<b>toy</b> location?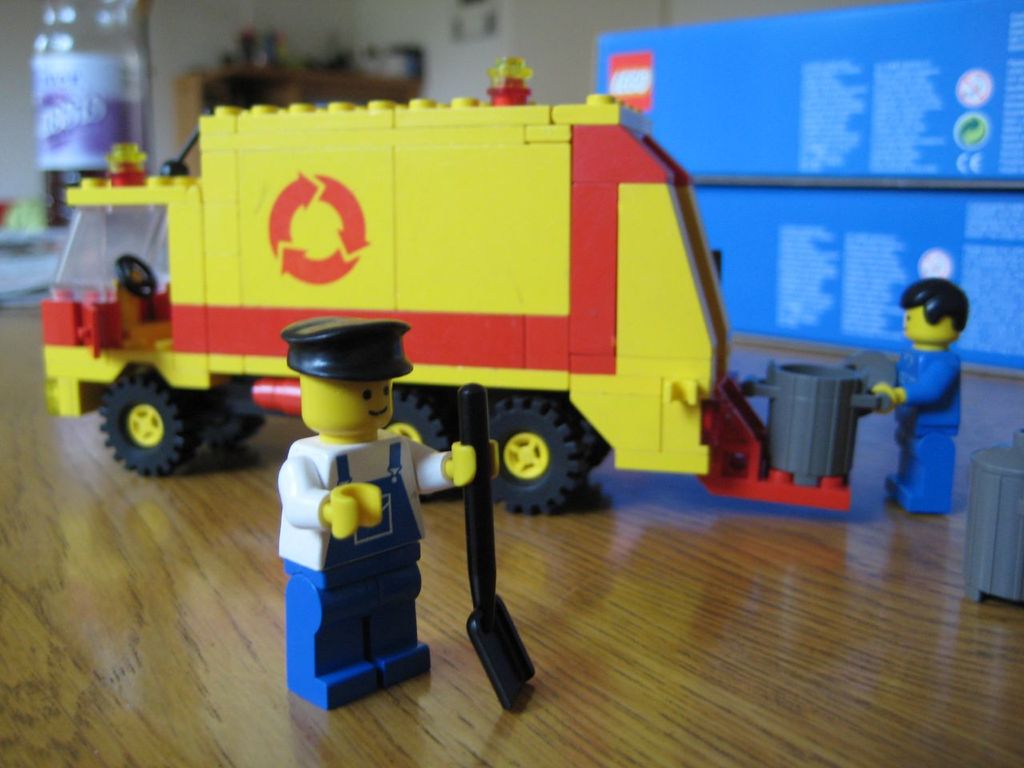
<bbox>32, 50, 880, 542</bbox>
